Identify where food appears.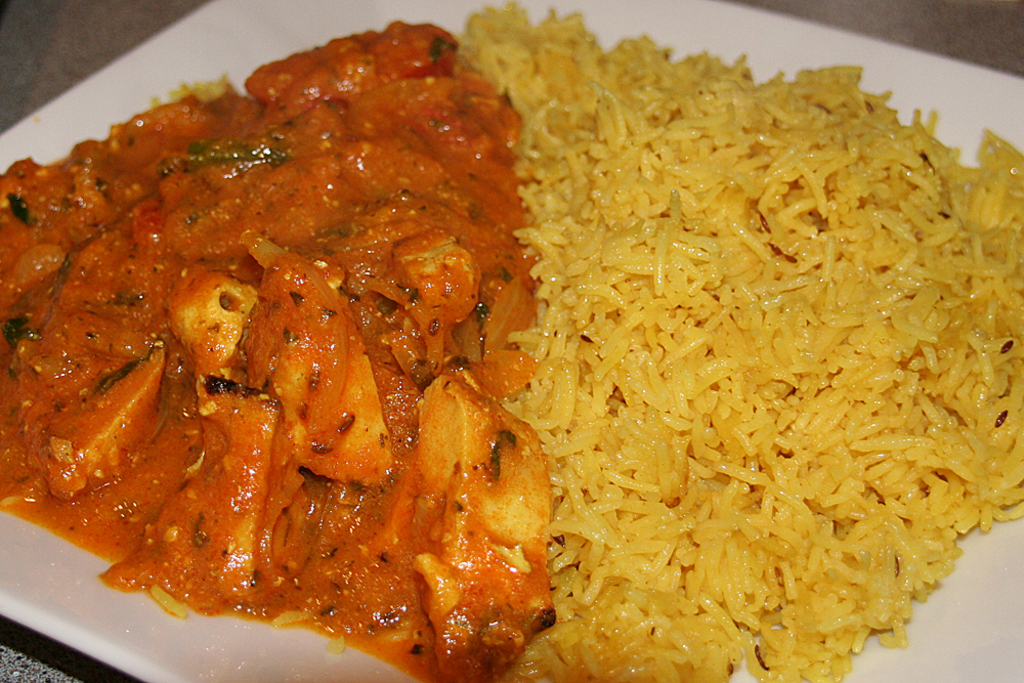
Appears at (45, 15, 936, 671).
